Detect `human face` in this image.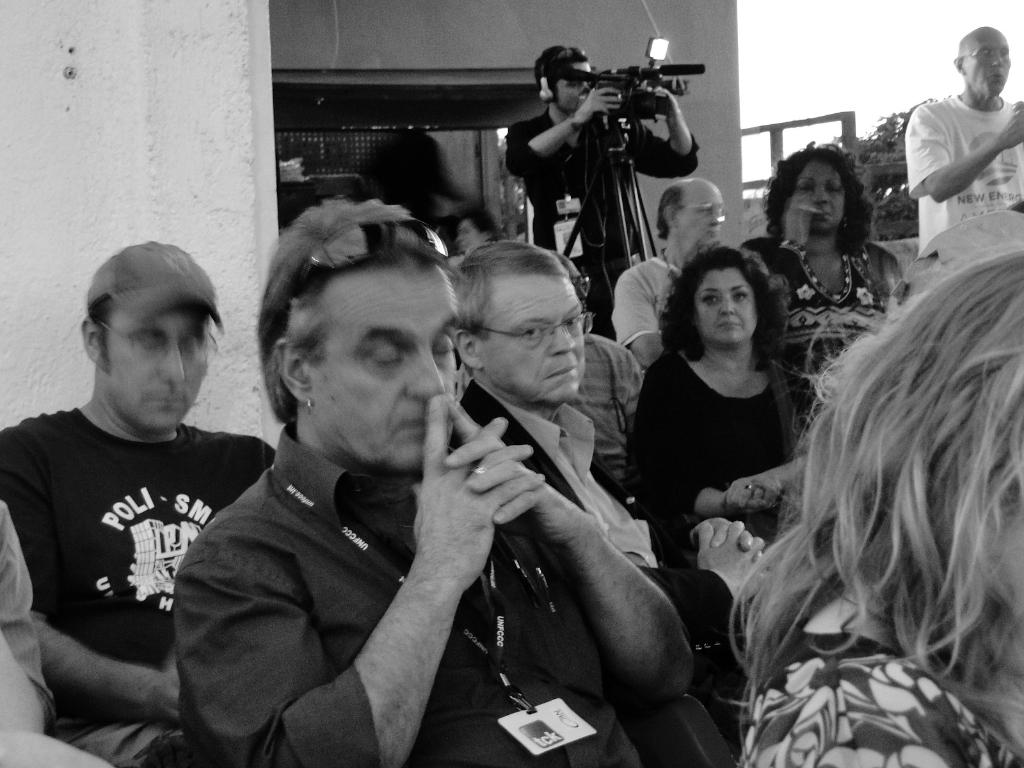
Detection: x1=698 y1=262 x2=758 y2=349.
